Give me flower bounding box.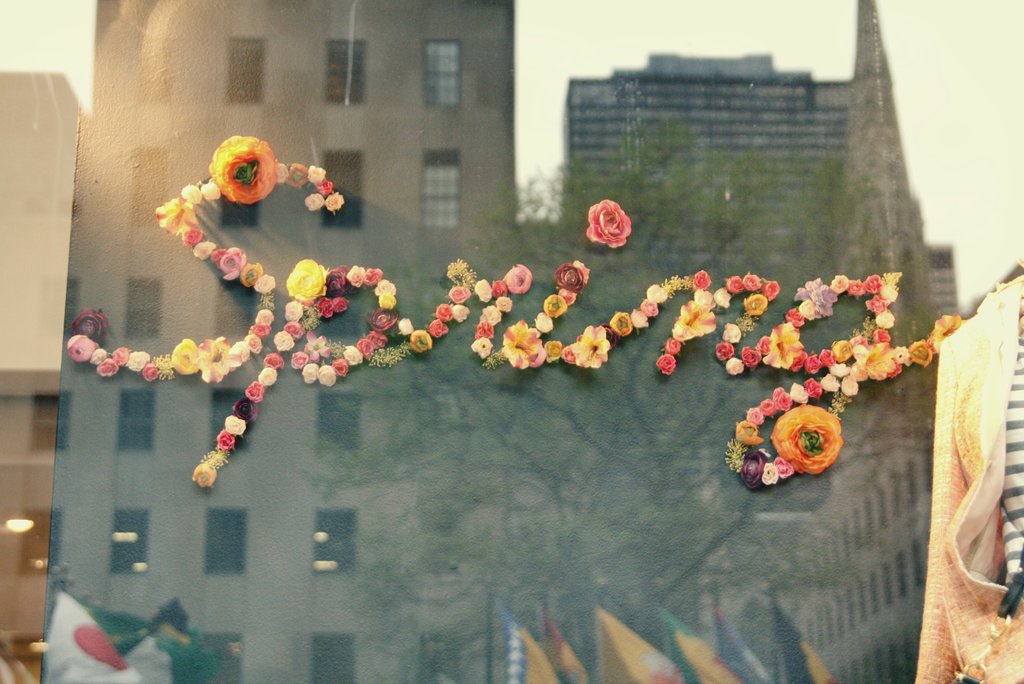
<bbox>734, 416, 762, 445</bbox>.
